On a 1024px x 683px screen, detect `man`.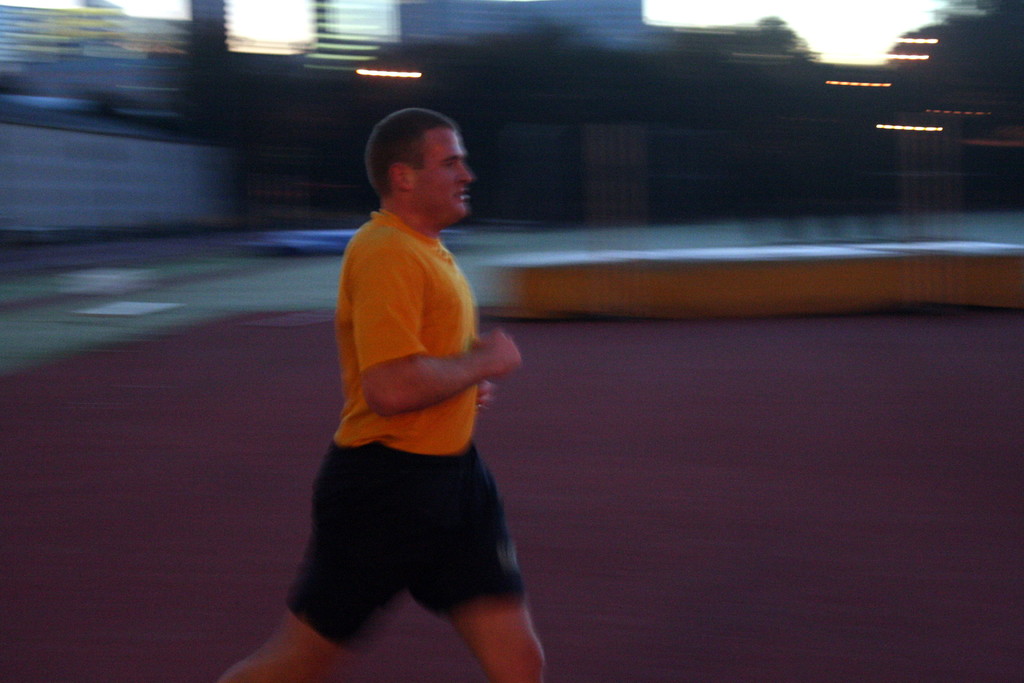
{"left": 293, "top": 78, "right": 532, "bottom": 682}.
